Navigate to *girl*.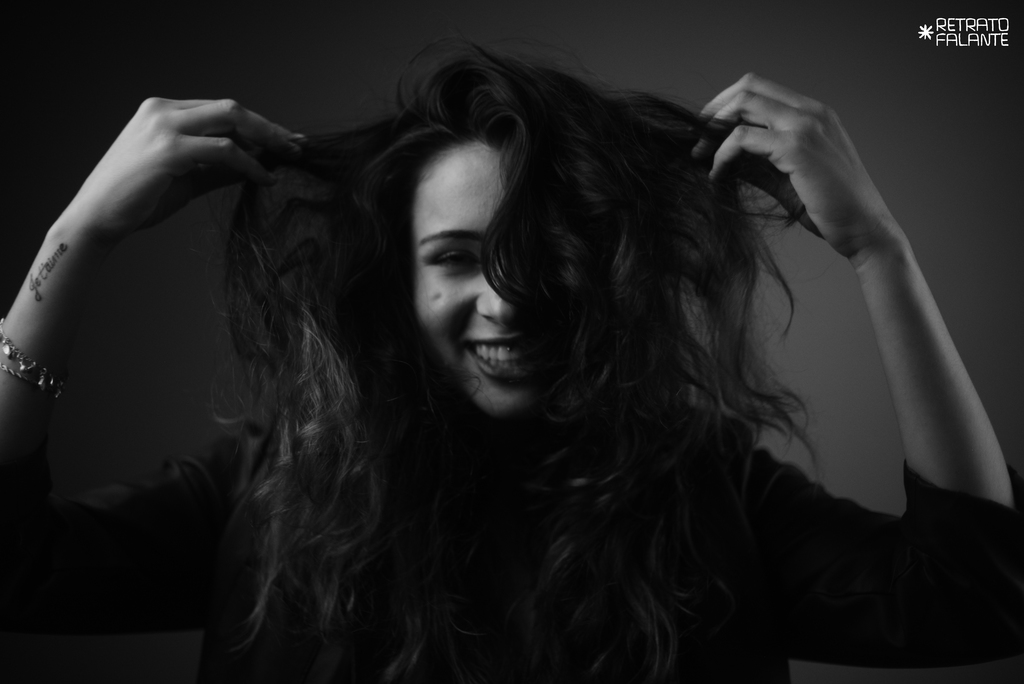
Navigation target: rect(0, 38, 1015, 683).
